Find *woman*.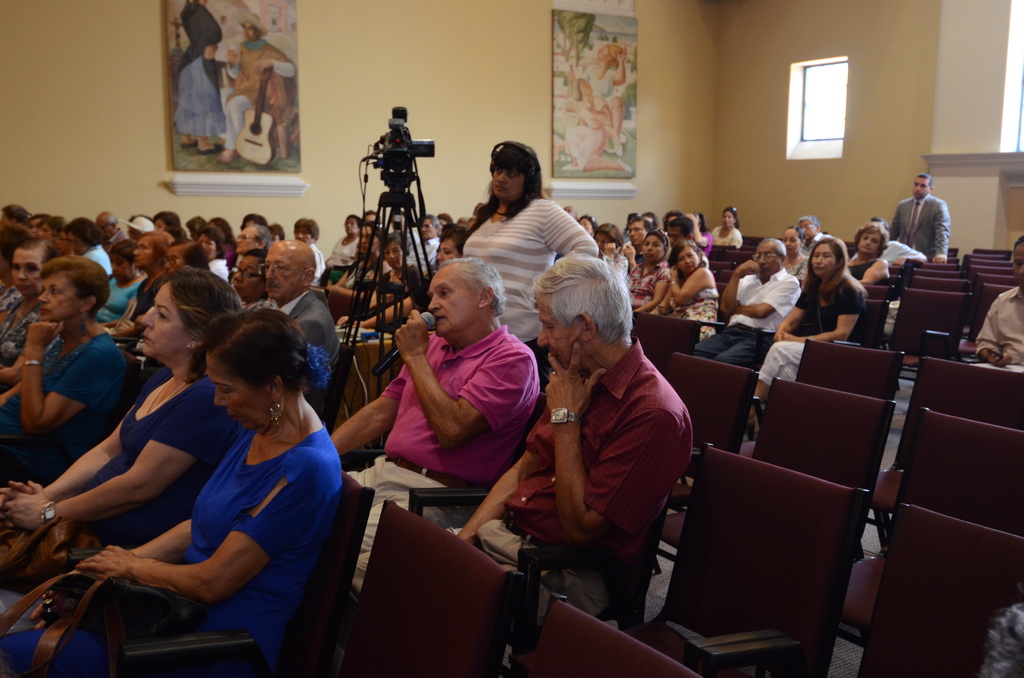
<bbox>0, 236, 61, 379</bbox>.
